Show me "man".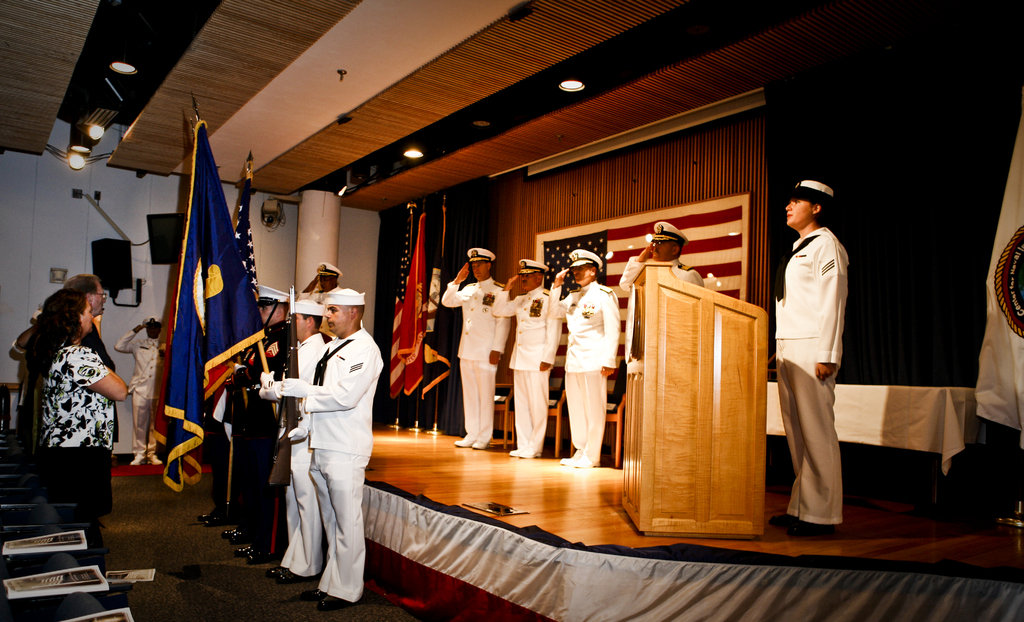
"man" is here: [left=60, top=273, right=119, bottom=584].
